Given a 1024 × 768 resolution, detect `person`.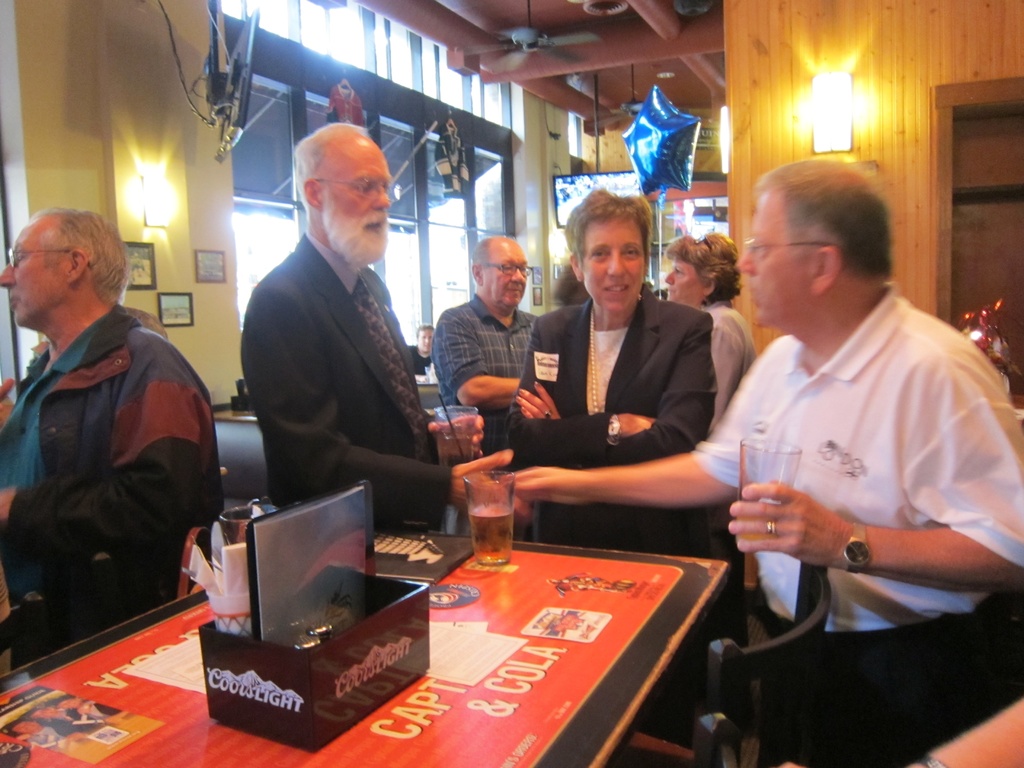
detection(650, 228, 765, 632).
